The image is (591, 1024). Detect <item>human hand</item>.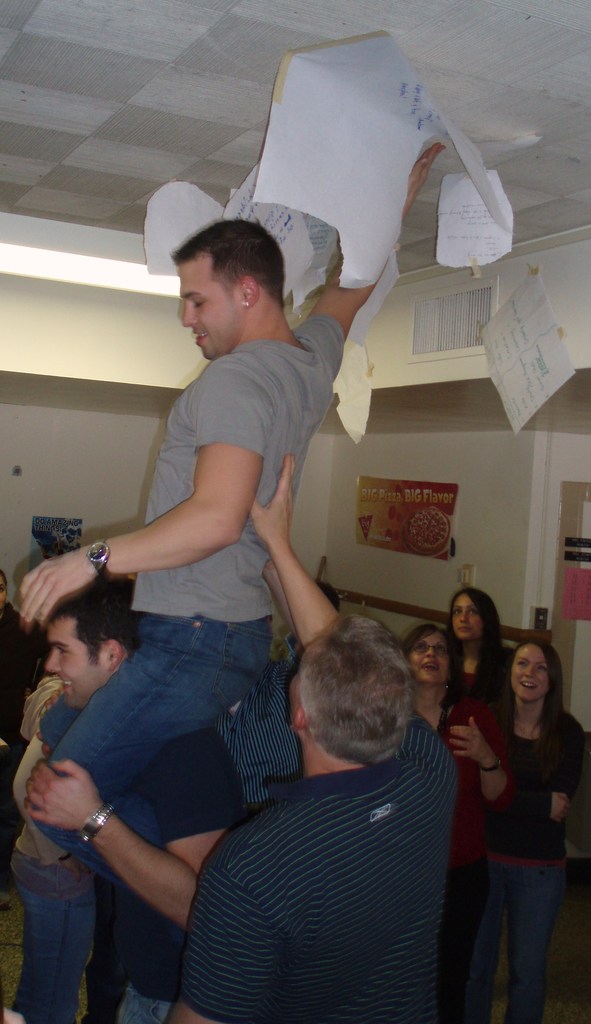
Detection: x1=403 y1=140 x2=449 y2=221.
